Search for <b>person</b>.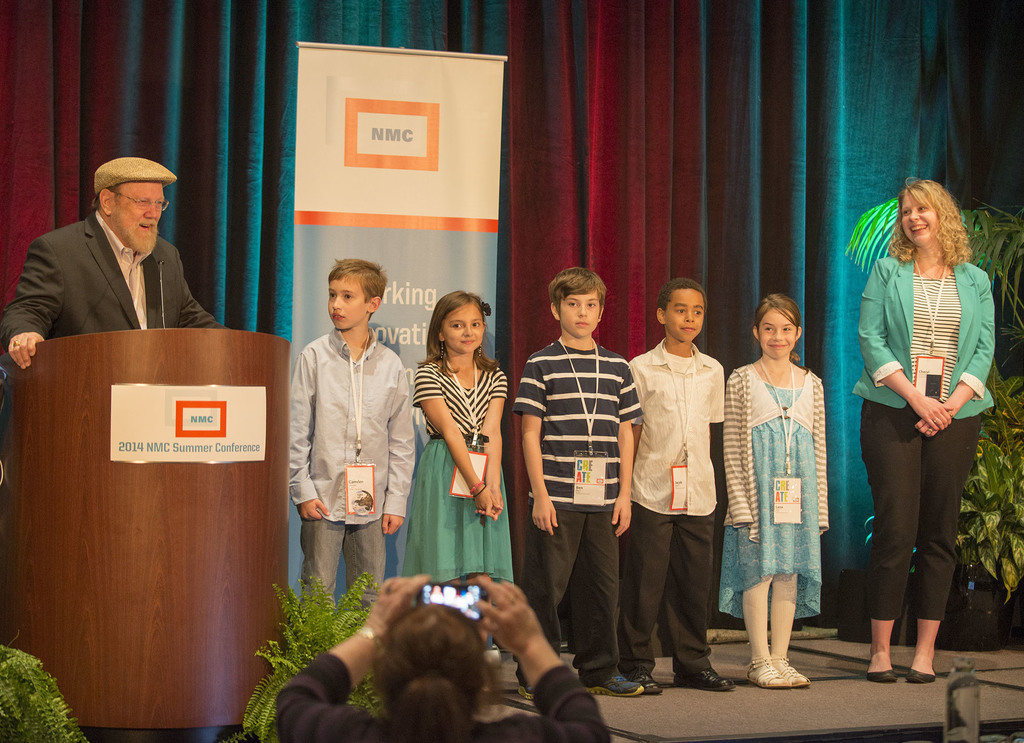
Found at [left=271, top=572, right=605, bottom=742].
